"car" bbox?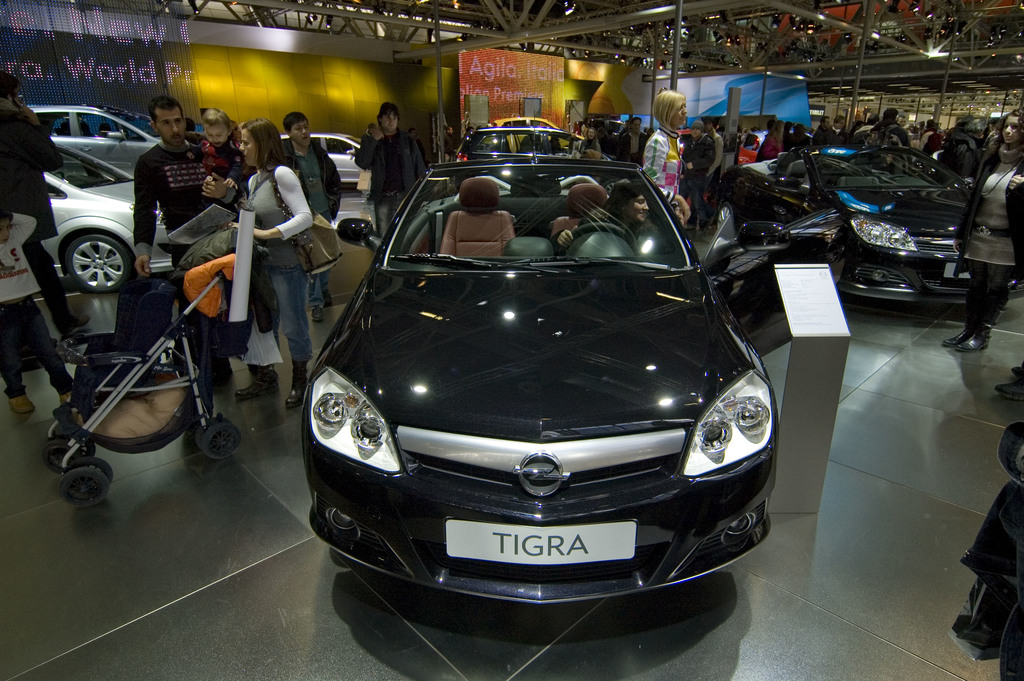
740,133,758,167
